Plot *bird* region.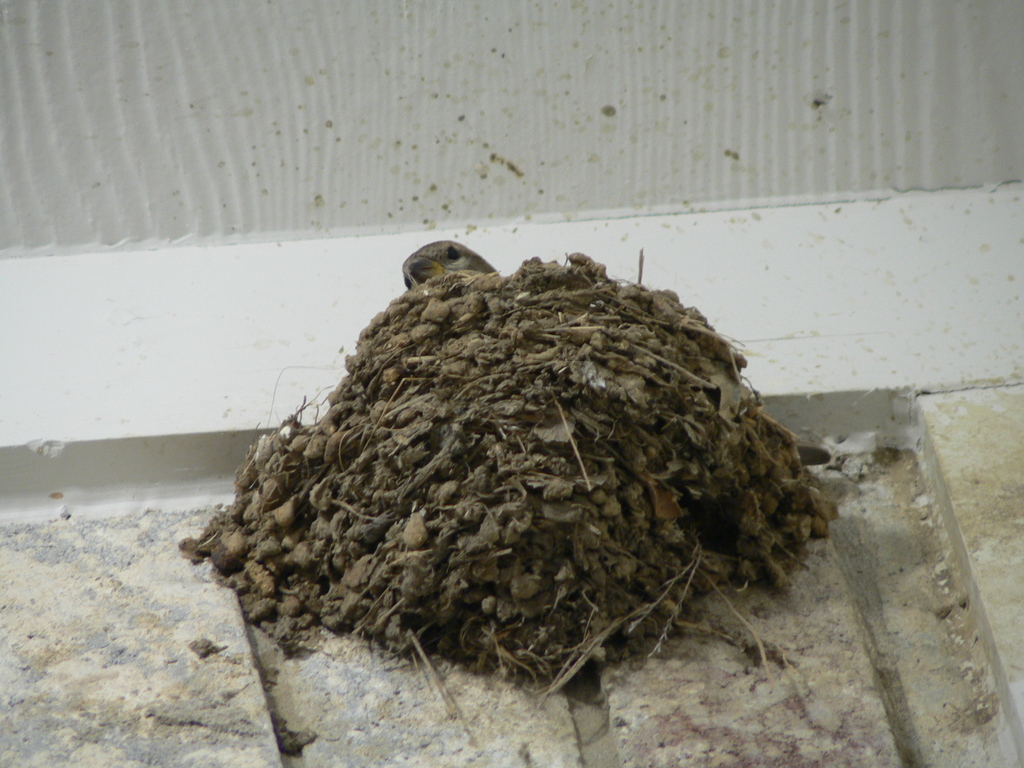
Plotted at (397, 237, 502, 303).
